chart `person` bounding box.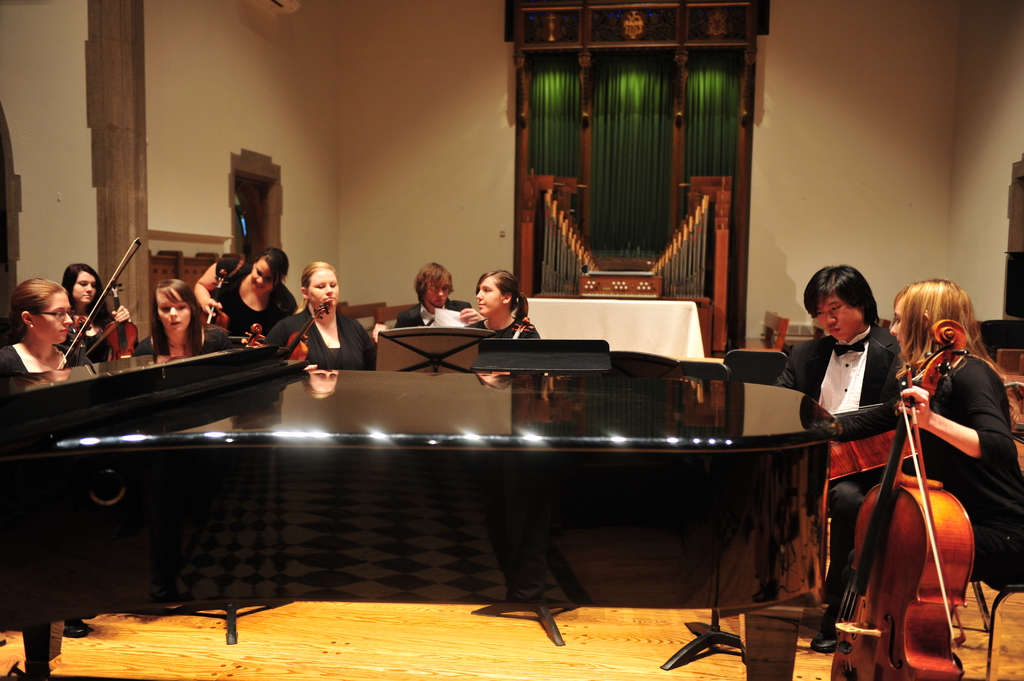
Charted: 194,244,301,349.
